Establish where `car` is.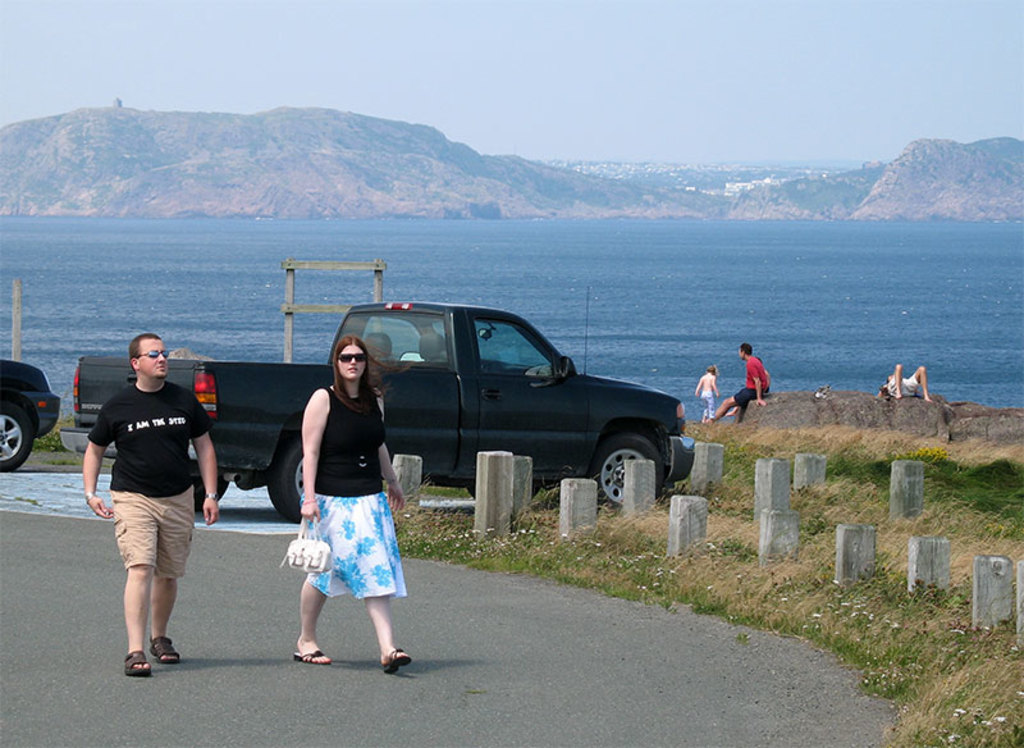
Established at pyautogui.locateOnScreen(60, 284, 696, 508).
